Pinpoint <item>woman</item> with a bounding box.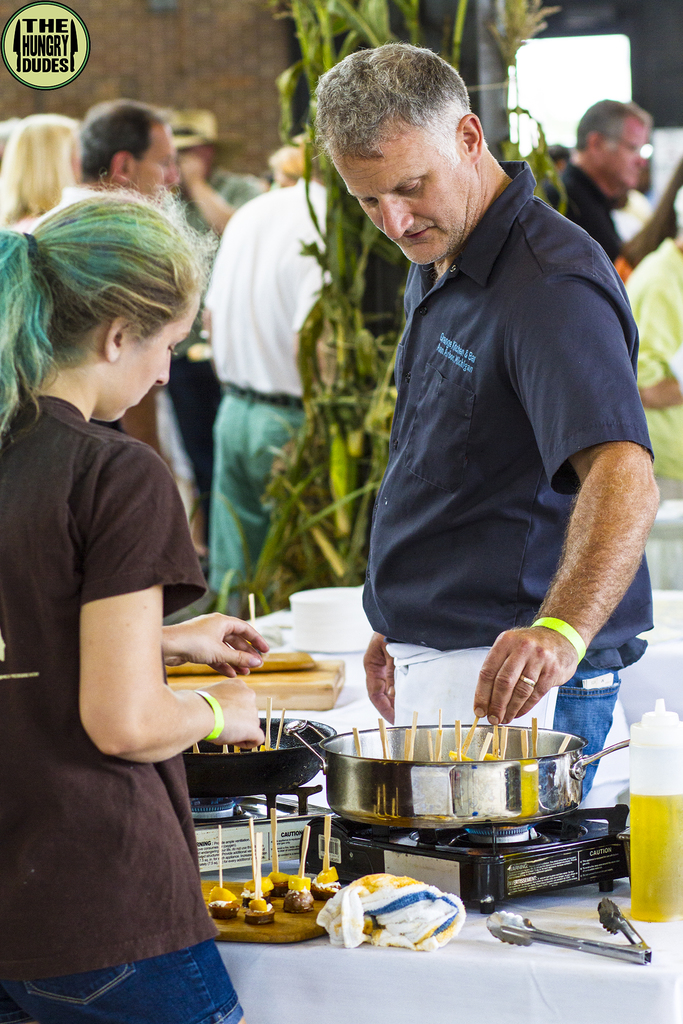
box=[0, 112, 78, 228].
